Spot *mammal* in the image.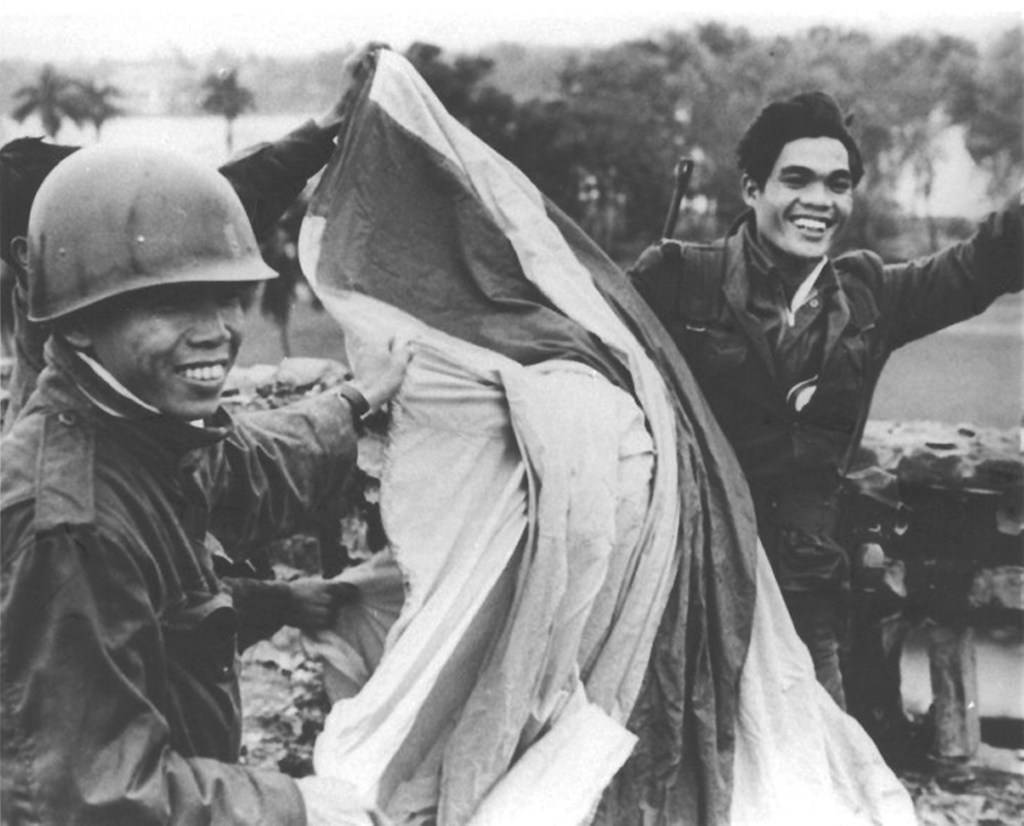
*mammal* found at 0 135 419 825.
